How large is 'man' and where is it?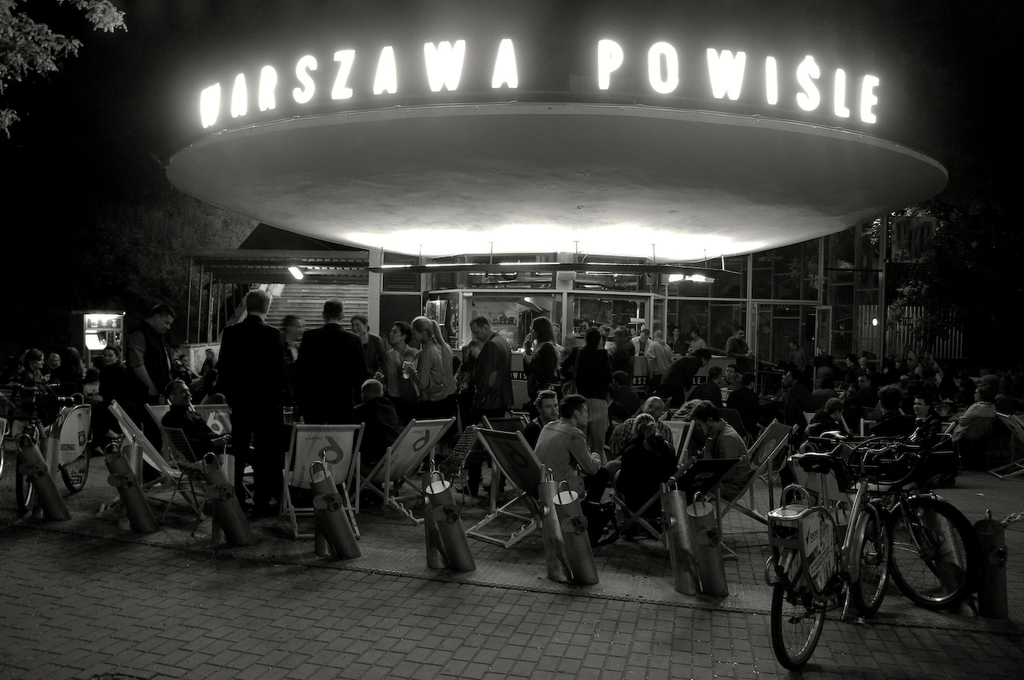
Bounding box: [x1=613, y1=327, x2=634, y2=382].
